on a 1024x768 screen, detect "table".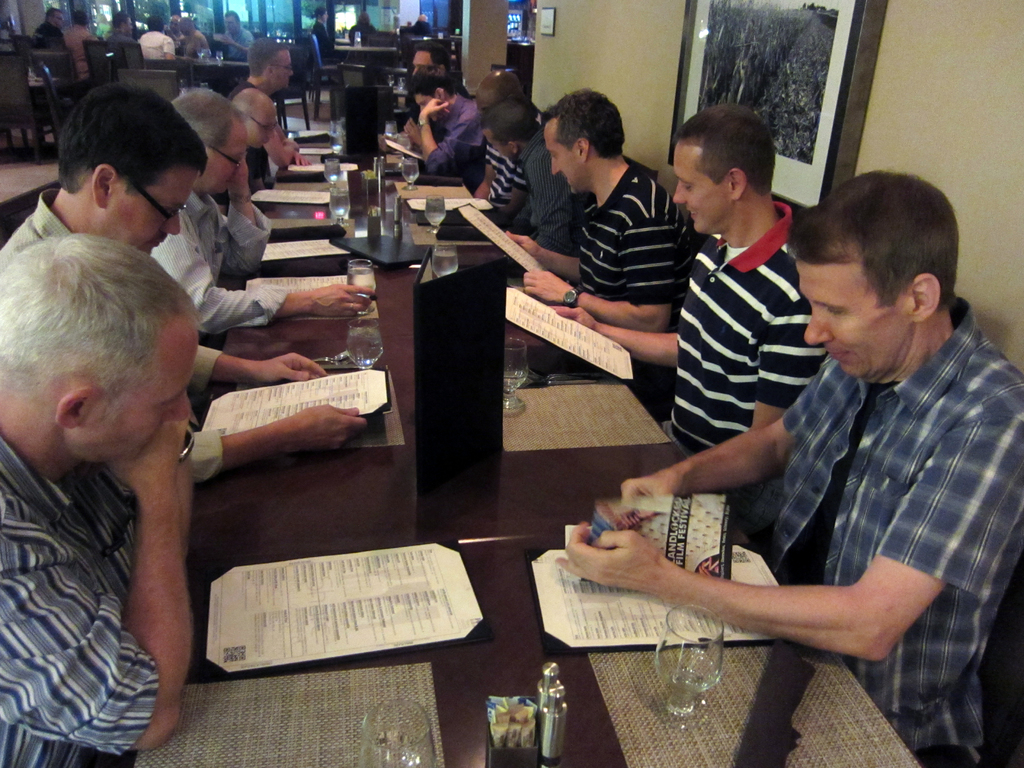
box=[188, 55, 250, 82].
